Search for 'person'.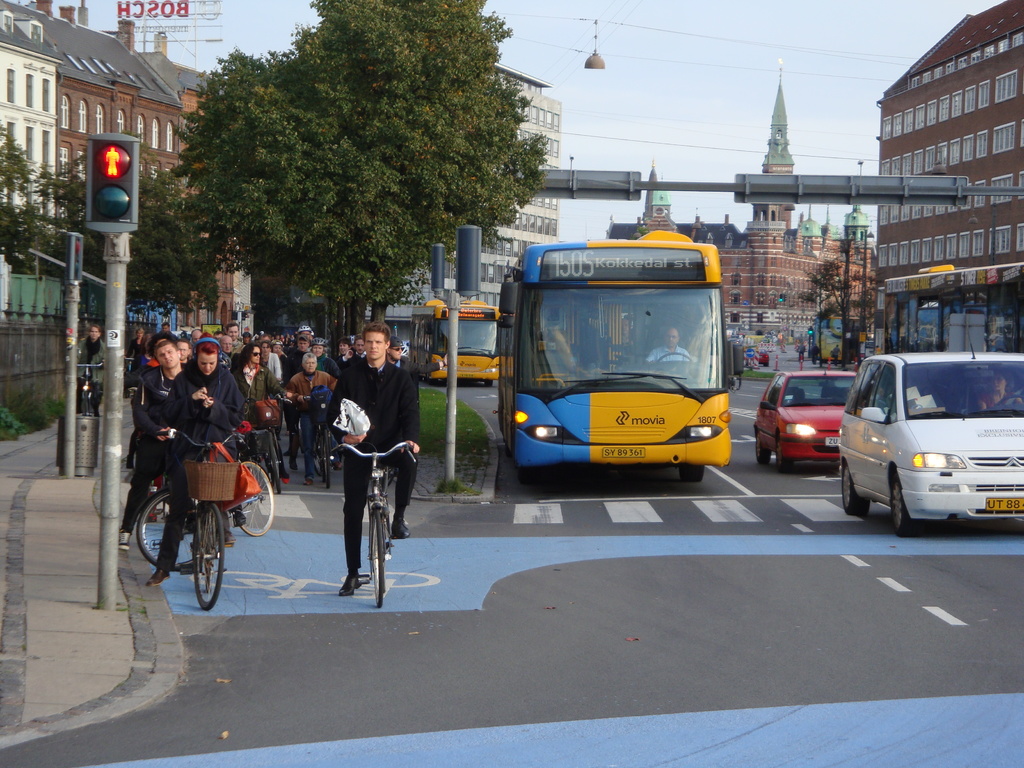
Found at crop(326, 319, 410, 598).
